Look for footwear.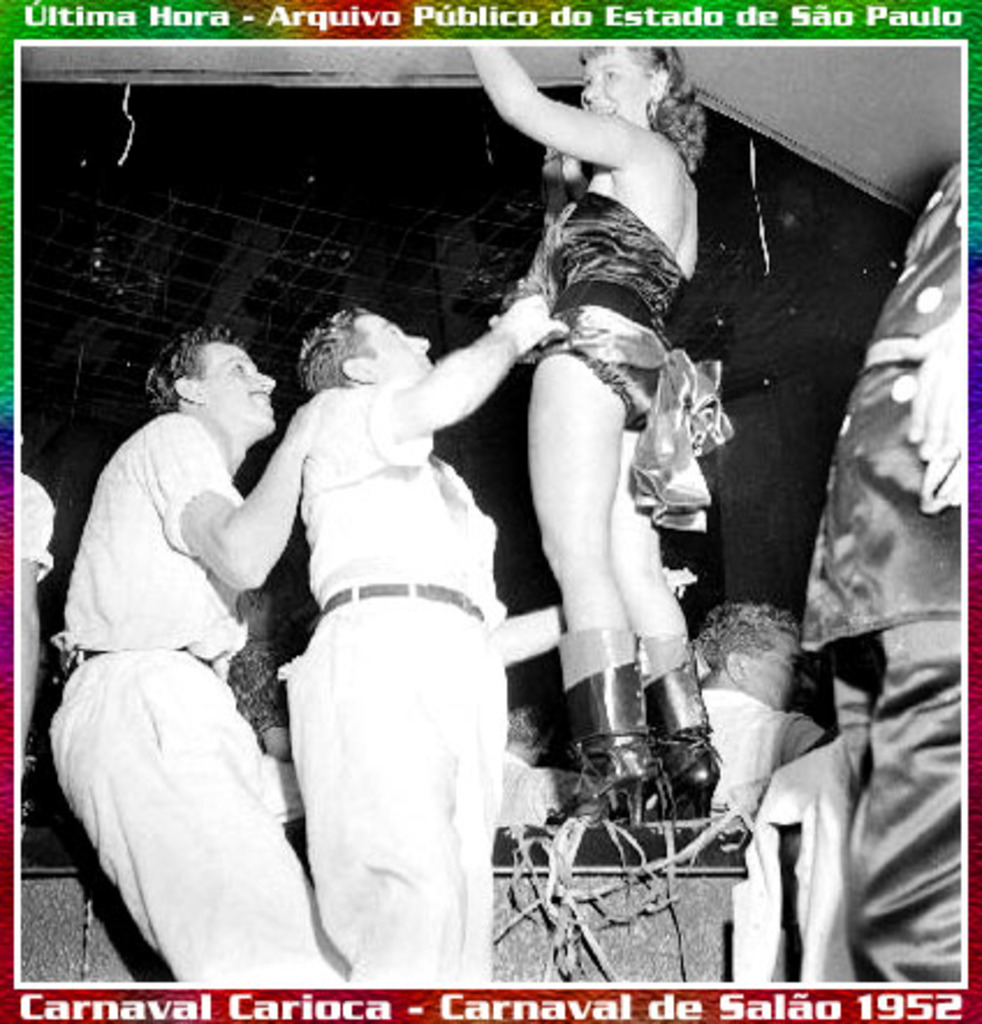
Found: select_region(646, 632, 723, 820).
